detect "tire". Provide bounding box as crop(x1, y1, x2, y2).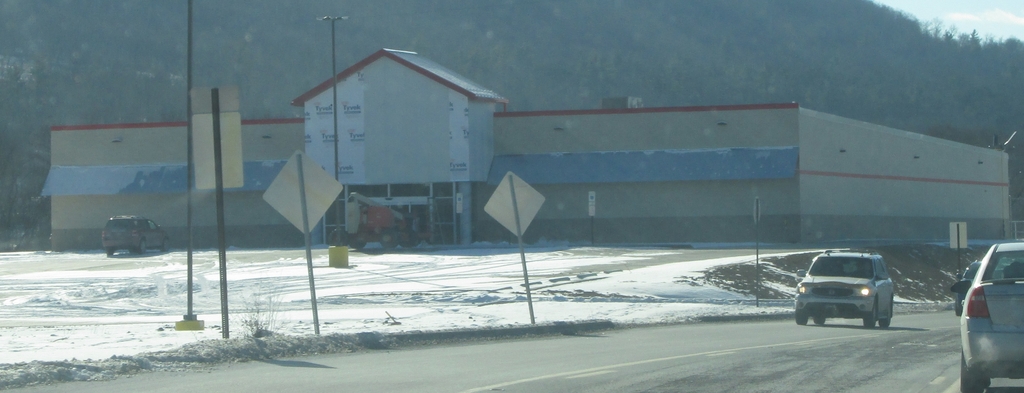
crop(882, 305, 893, 330).
